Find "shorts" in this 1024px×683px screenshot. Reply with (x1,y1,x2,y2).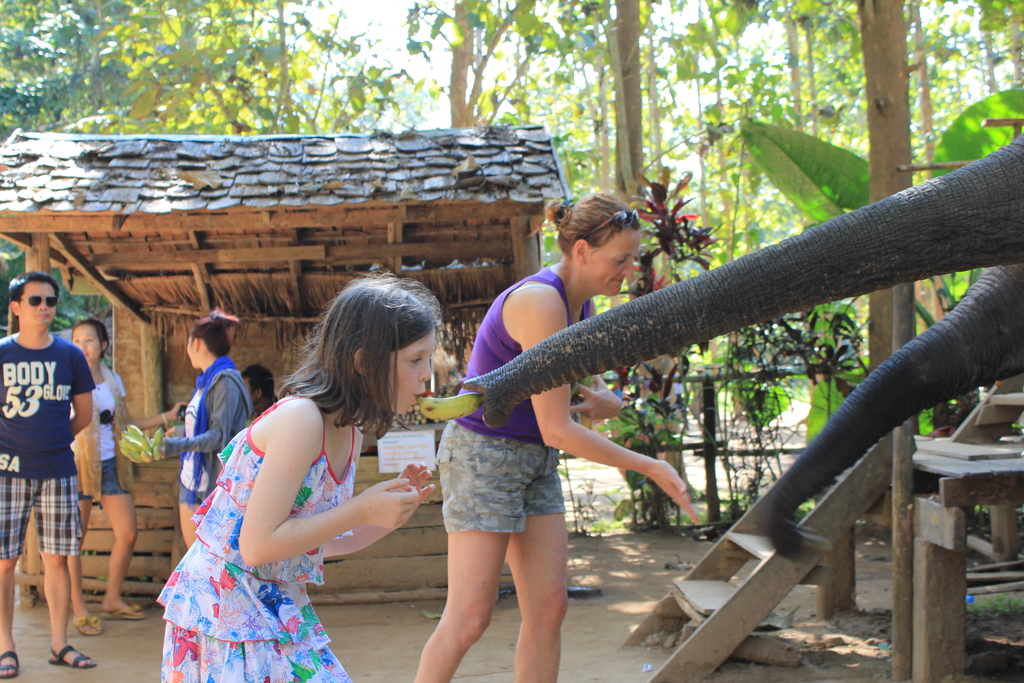
(178,482,204,506).
